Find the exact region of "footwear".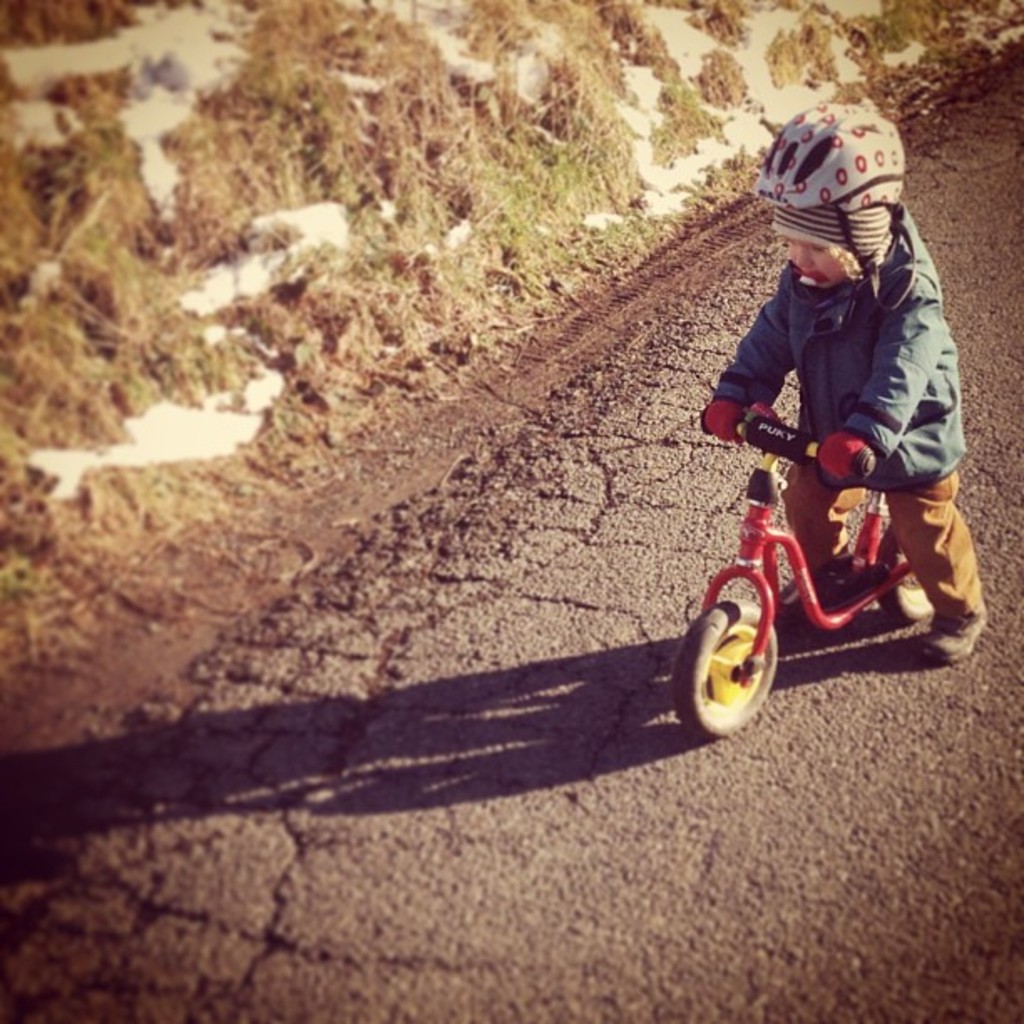
Exact region: 924/612/980/664.
